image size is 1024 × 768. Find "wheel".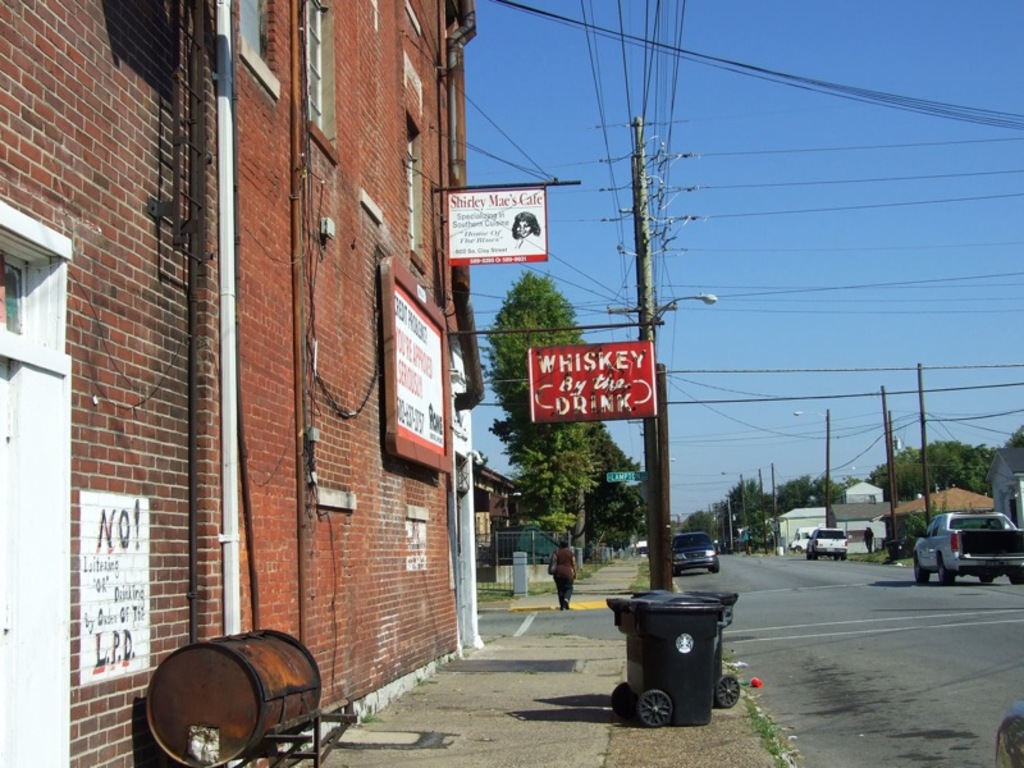
911 552 929 585.
